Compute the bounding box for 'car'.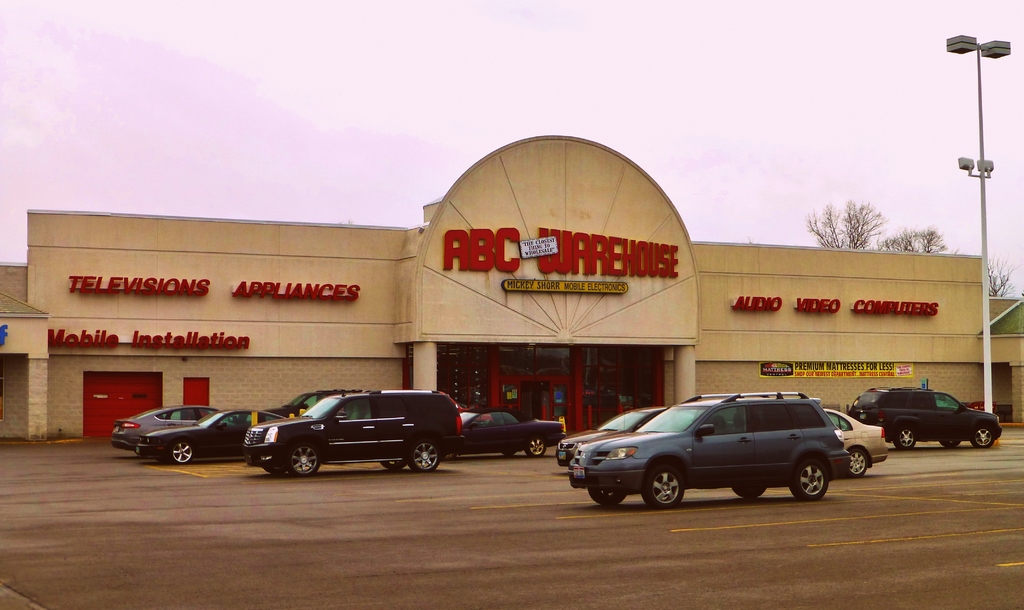
106 398 227 454.
